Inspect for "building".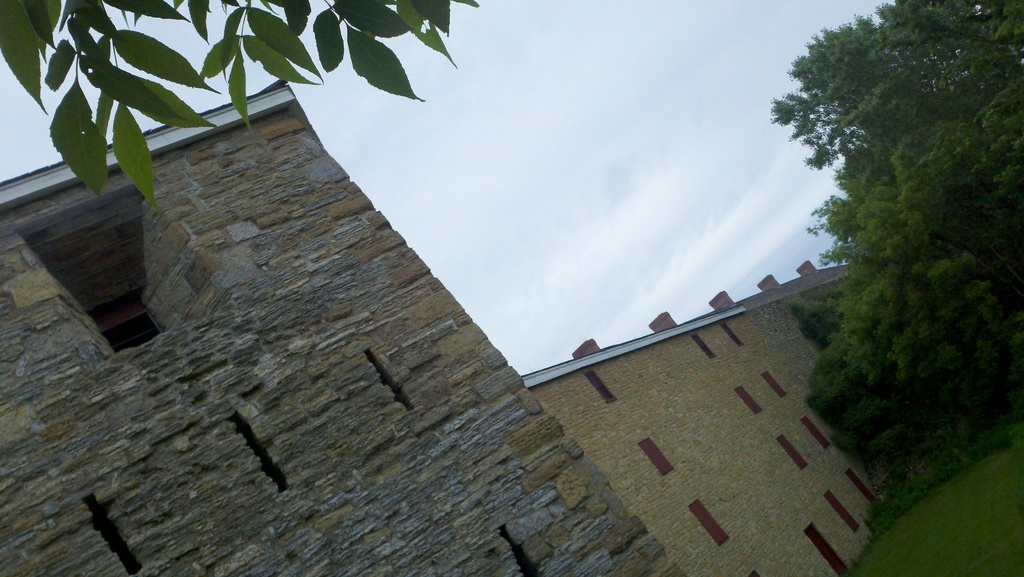
Inspection: 0:79:683:576.
